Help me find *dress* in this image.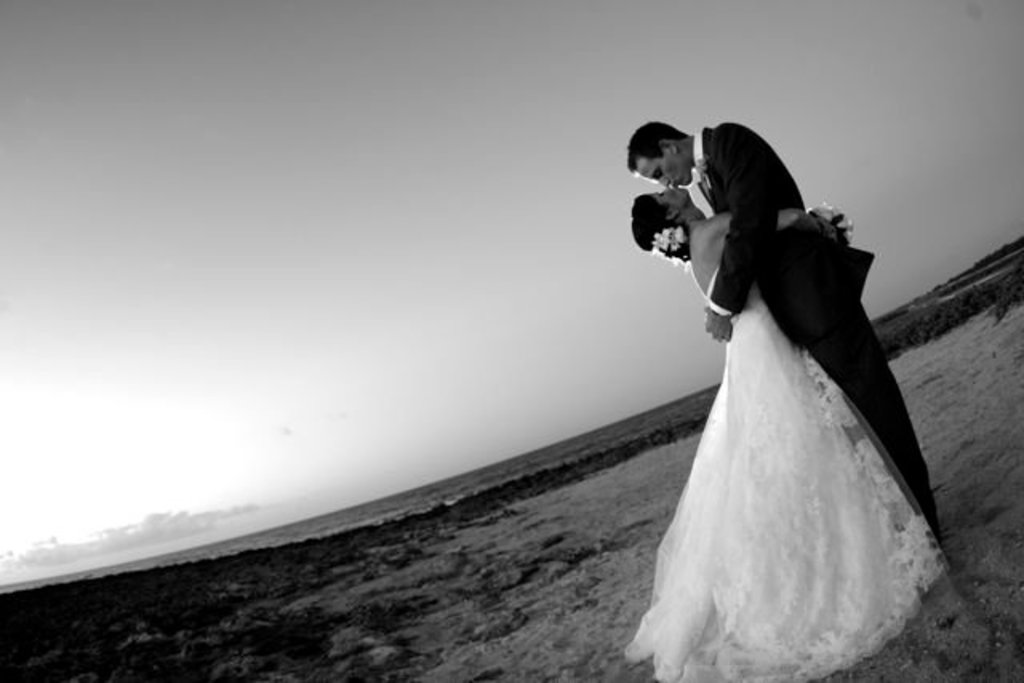
Found it: 629:248:952:681.
